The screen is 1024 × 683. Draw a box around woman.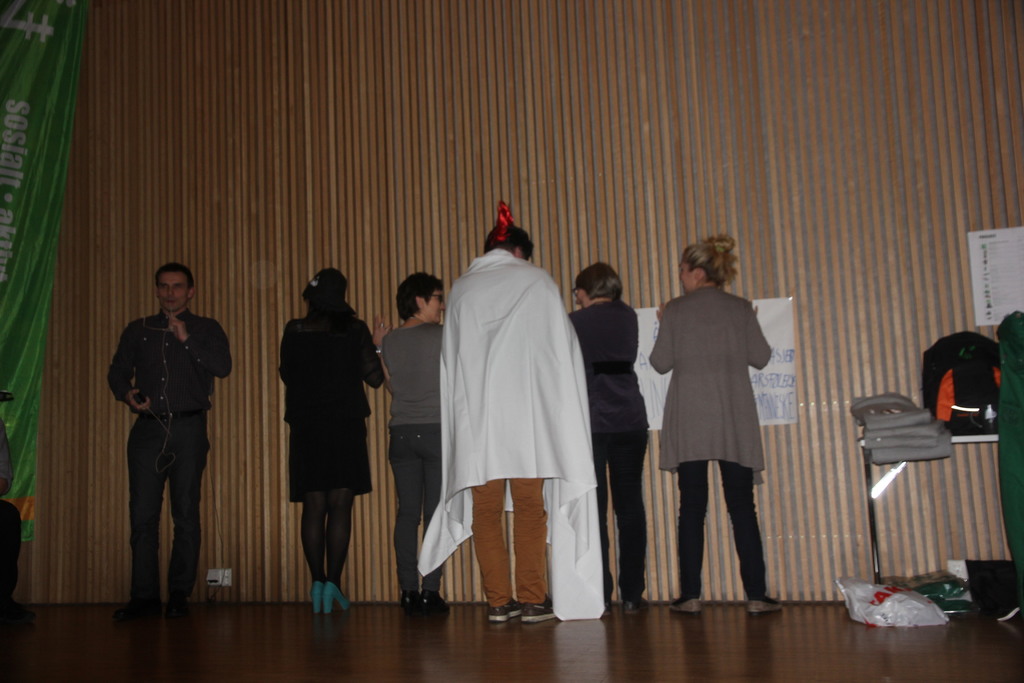
(276, 266, 379, 618).
